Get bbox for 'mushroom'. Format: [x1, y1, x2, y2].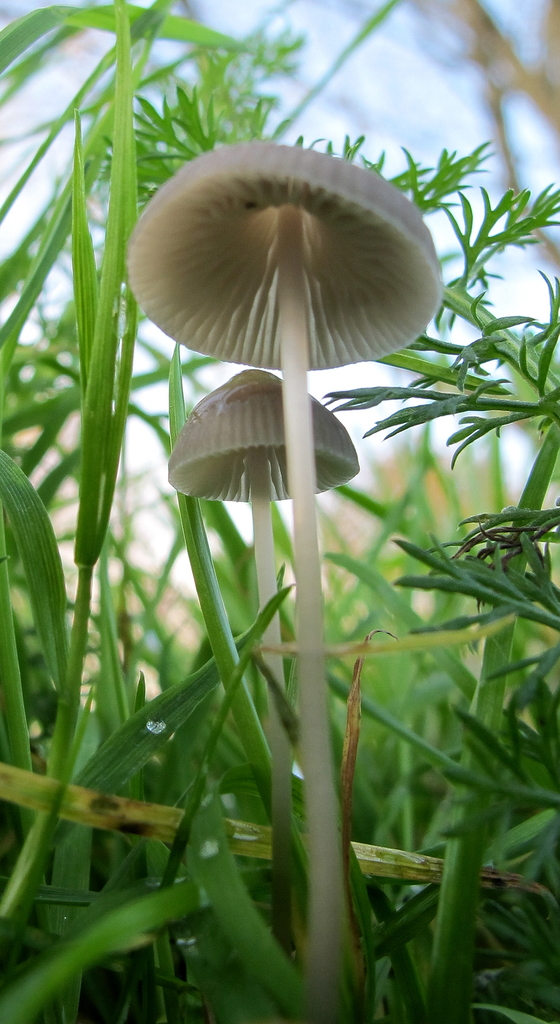
[169, 370, 364, 961].
